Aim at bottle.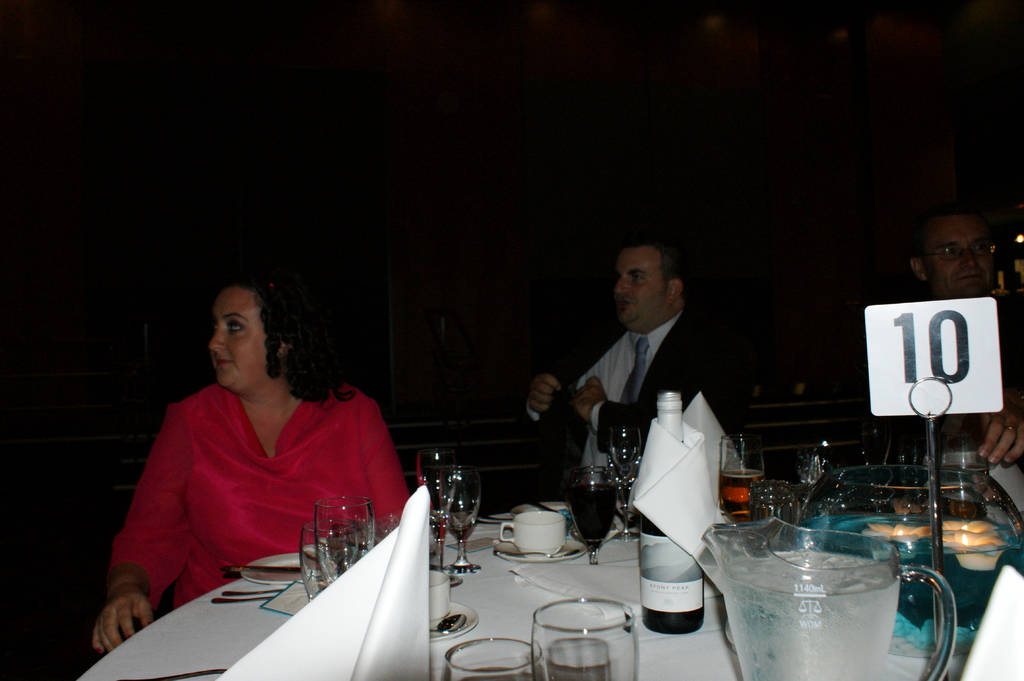
Aimed at locate(637, 392, 707, 636).
